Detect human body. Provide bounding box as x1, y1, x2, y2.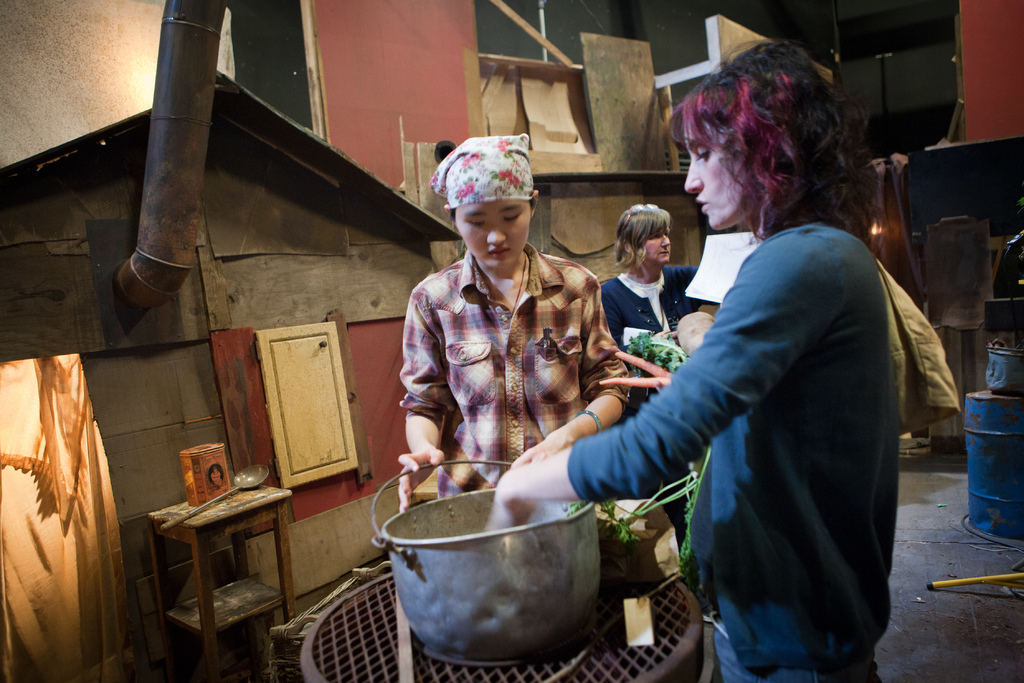
583, 195, 698, 364.
